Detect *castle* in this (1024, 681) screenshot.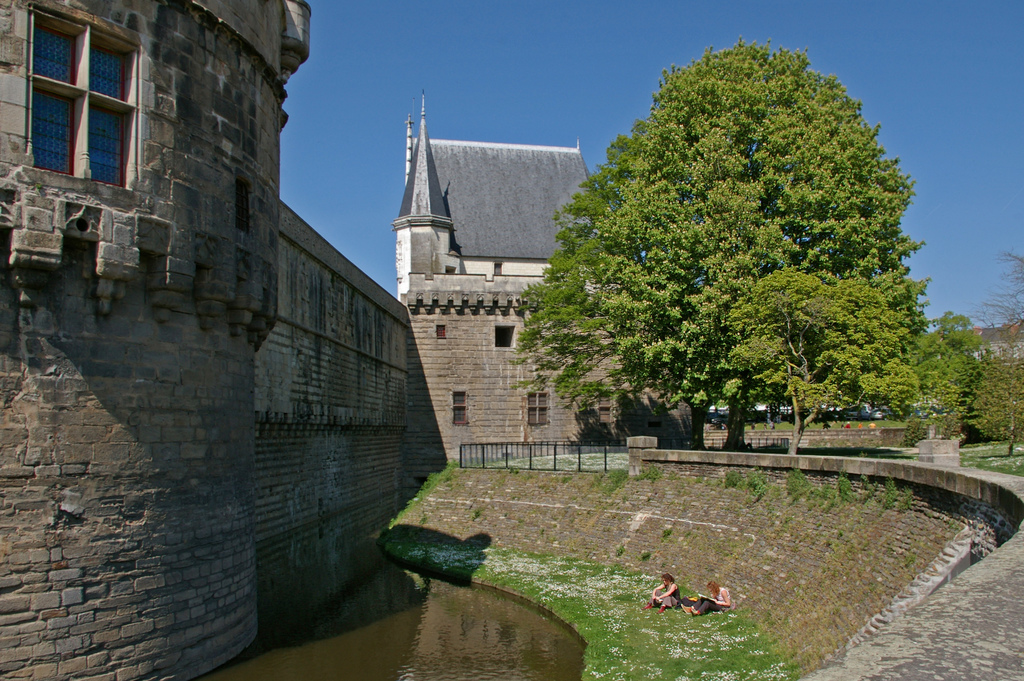
Detection: left=348, top=136, right=697, bottom=495.
